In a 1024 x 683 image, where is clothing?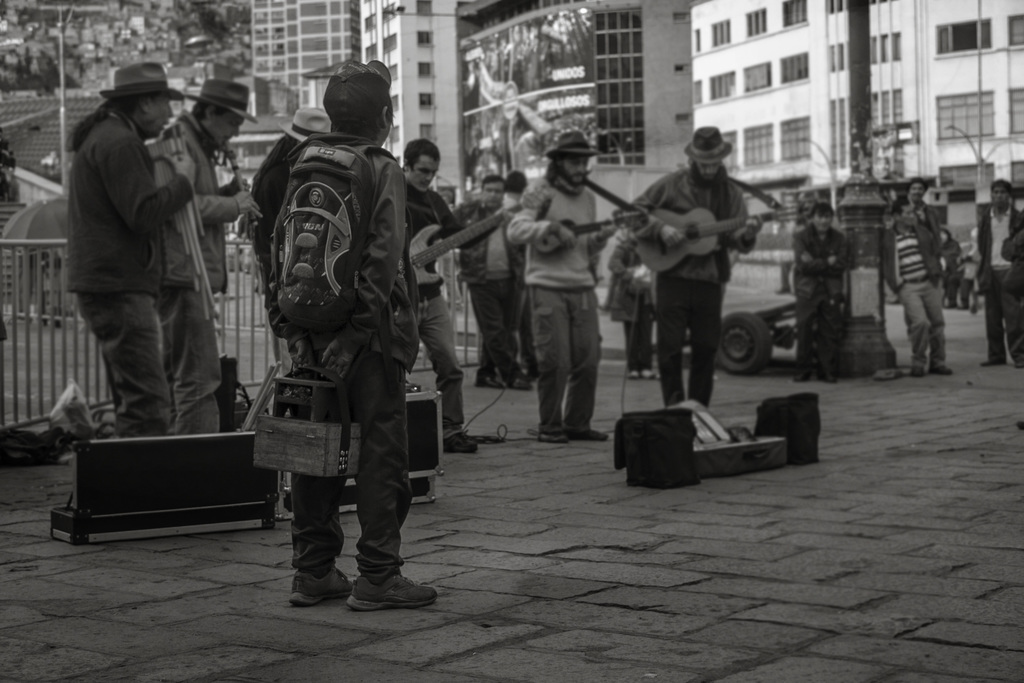
(left=960, top=205, right=1018, bottom=288).
